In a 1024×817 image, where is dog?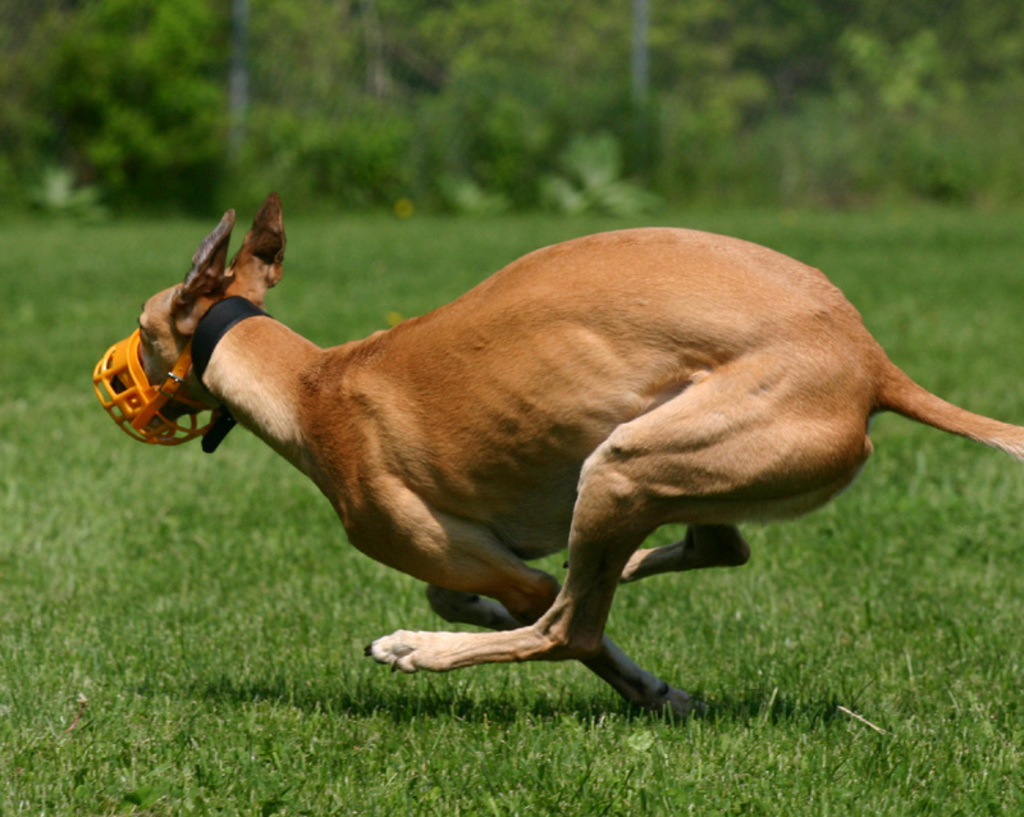
pyautogui.locateOnScreen(106, 190, 1023, 721).
